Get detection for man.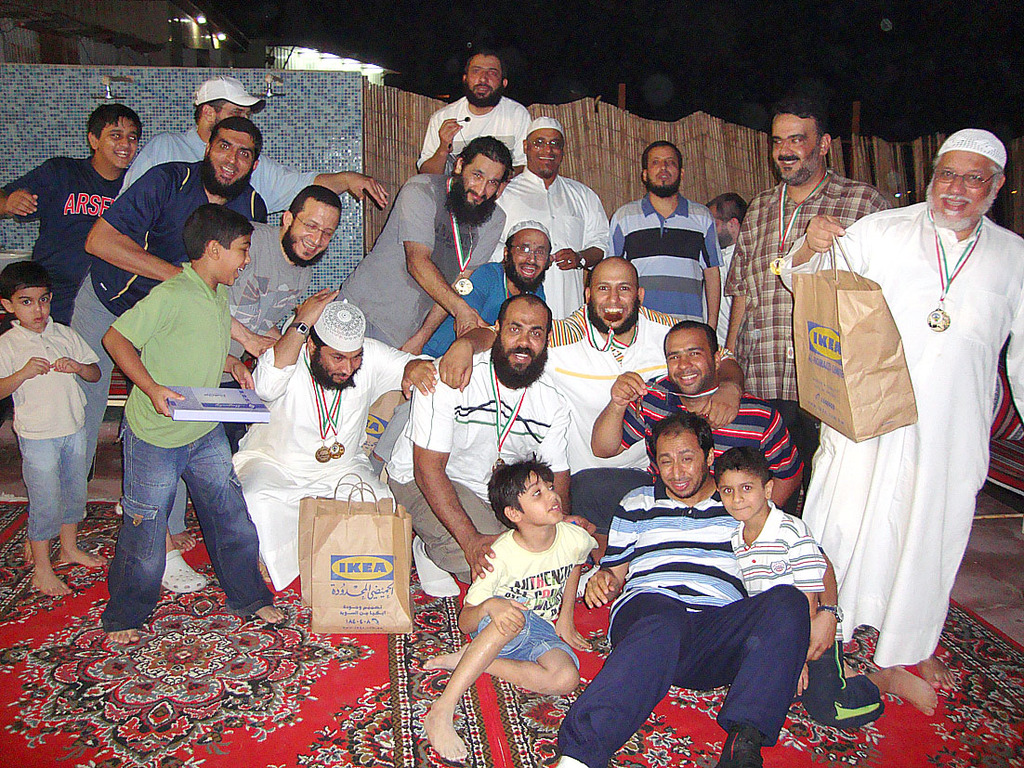
Detection: BBox(0, 103, 140, 326).
